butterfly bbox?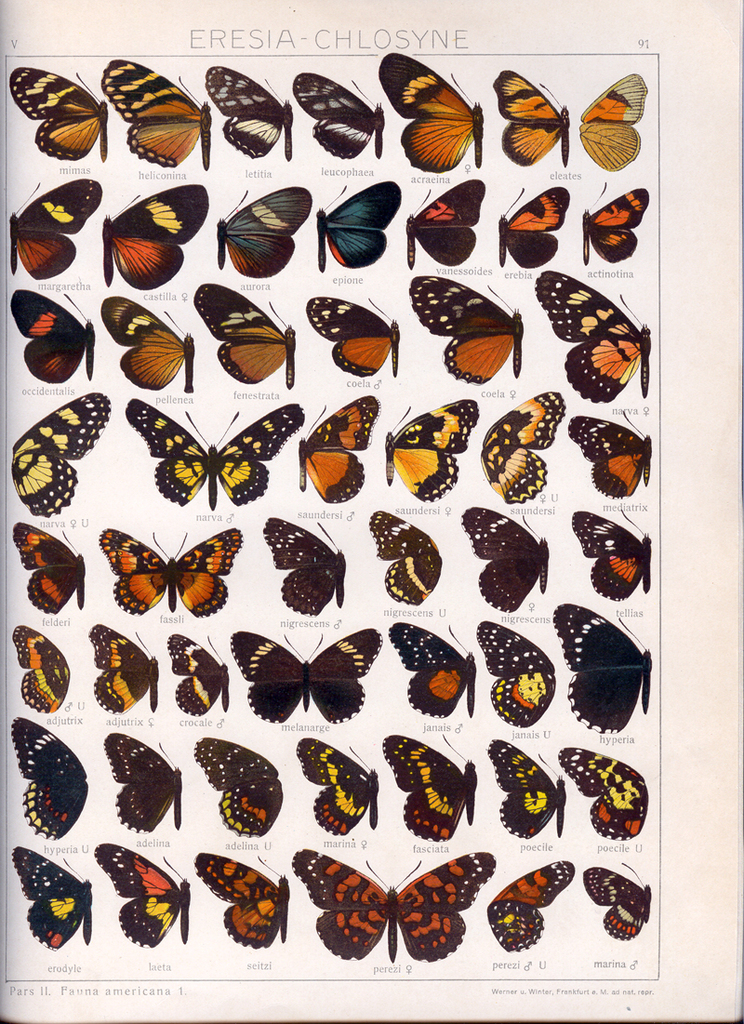
BBox(485, 740, 573, 843)
